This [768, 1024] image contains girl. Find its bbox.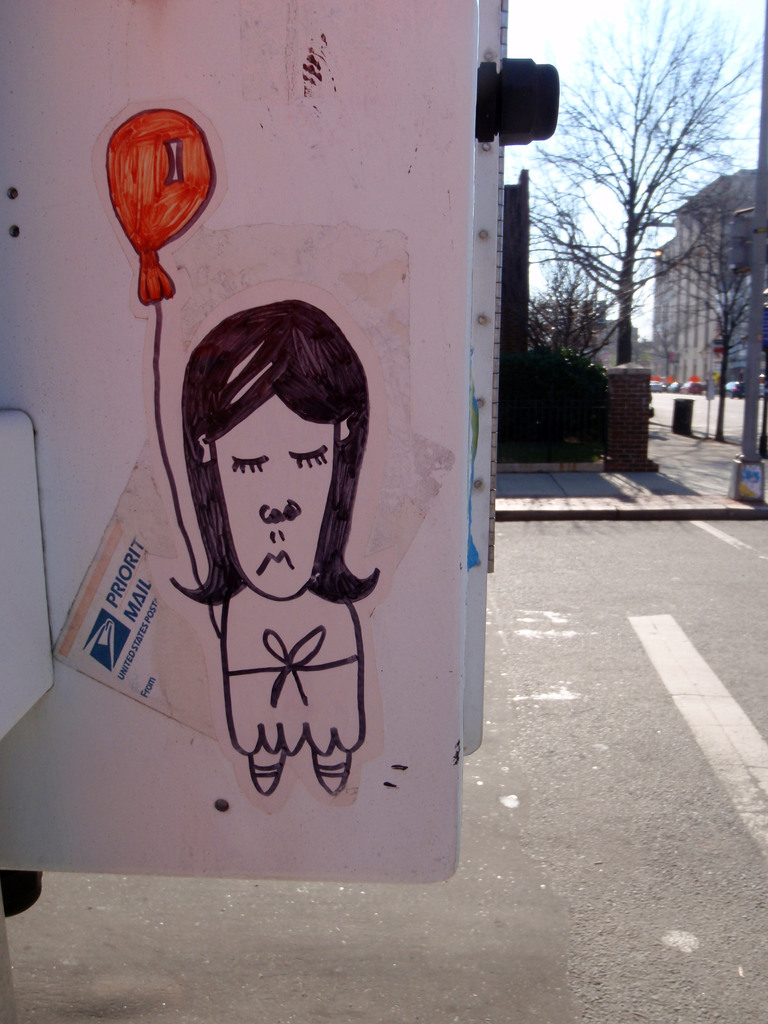
x1=172, y1=299, x2=380, y2=790.
